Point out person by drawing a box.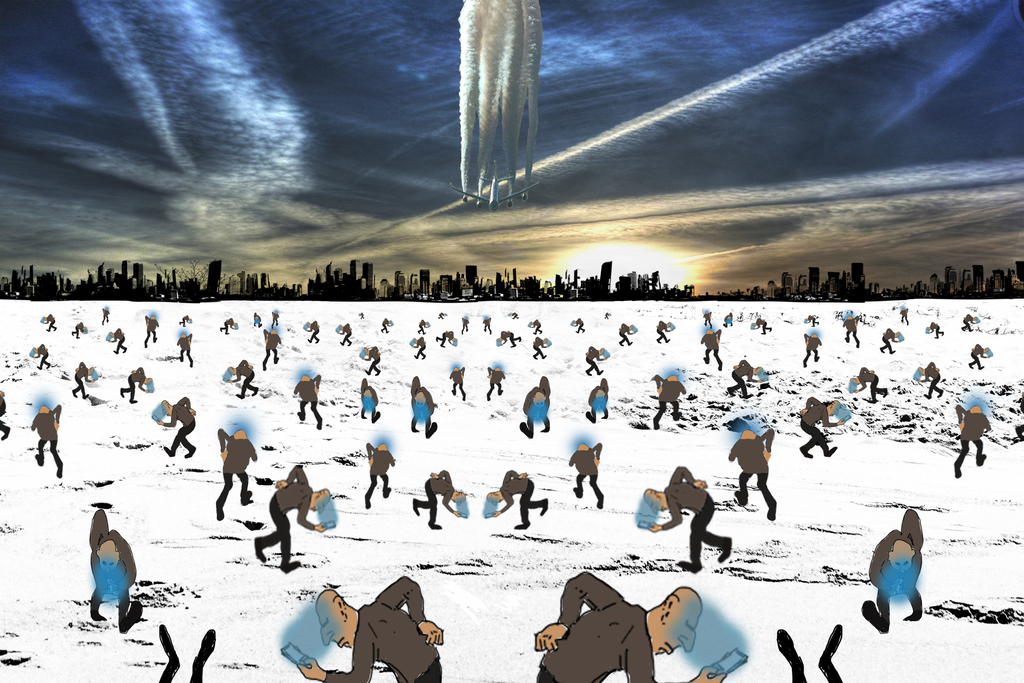
region(489, 366, 508, 400).
